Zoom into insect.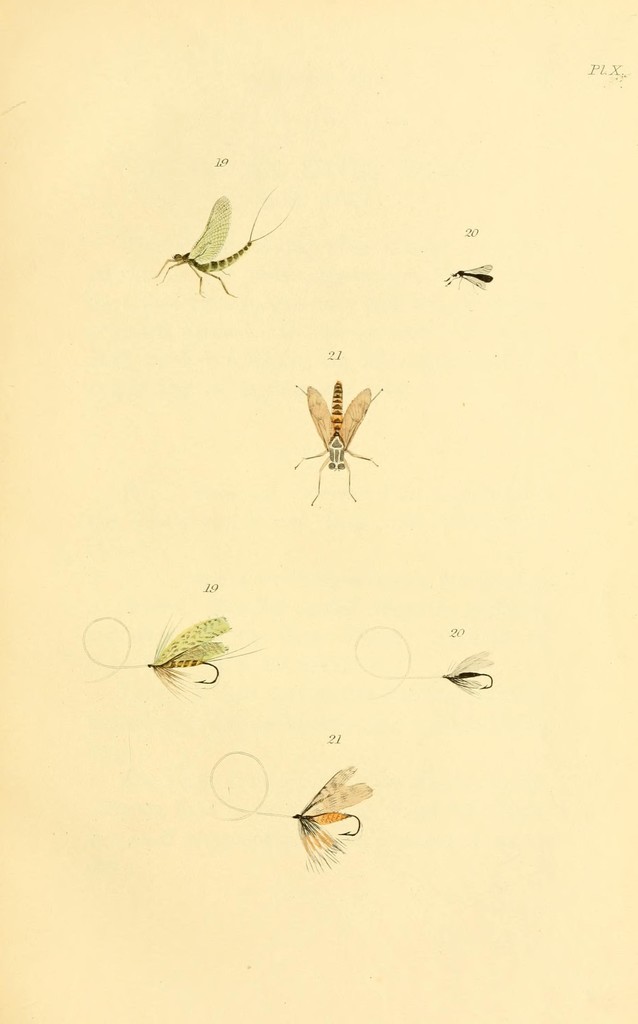
Zoom target: crop(292, 379, 383, 508).
